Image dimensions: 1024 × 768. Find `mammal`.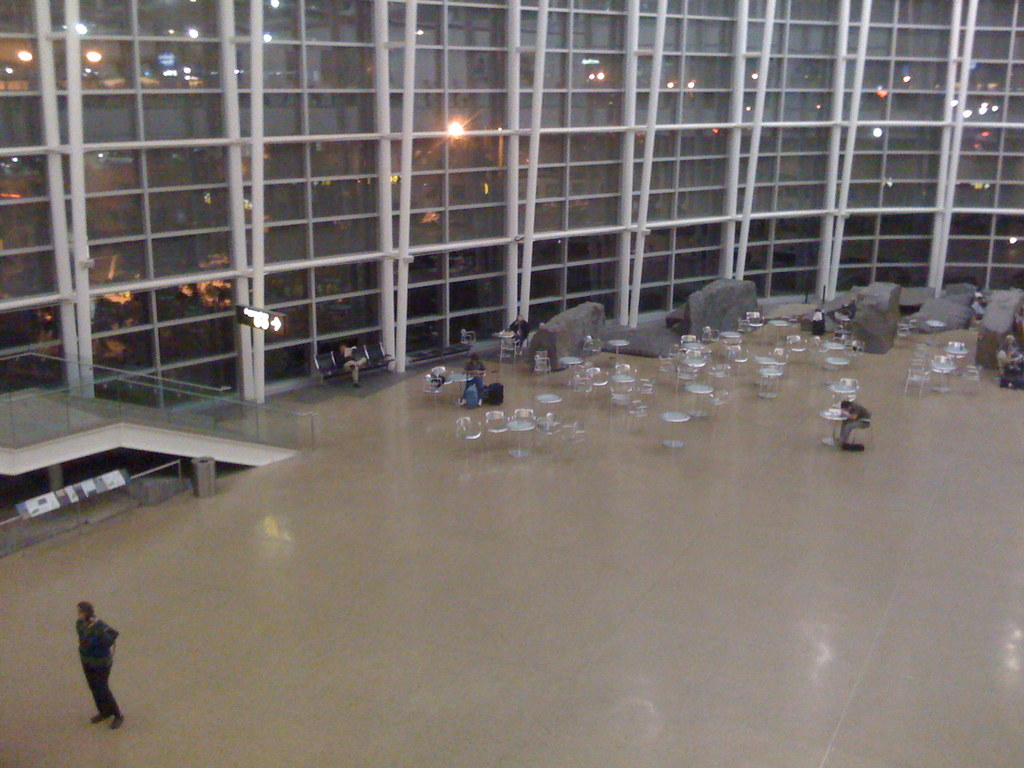
{"x1": 460, "y1": 355, "x2": 486, "y2": 404}.
